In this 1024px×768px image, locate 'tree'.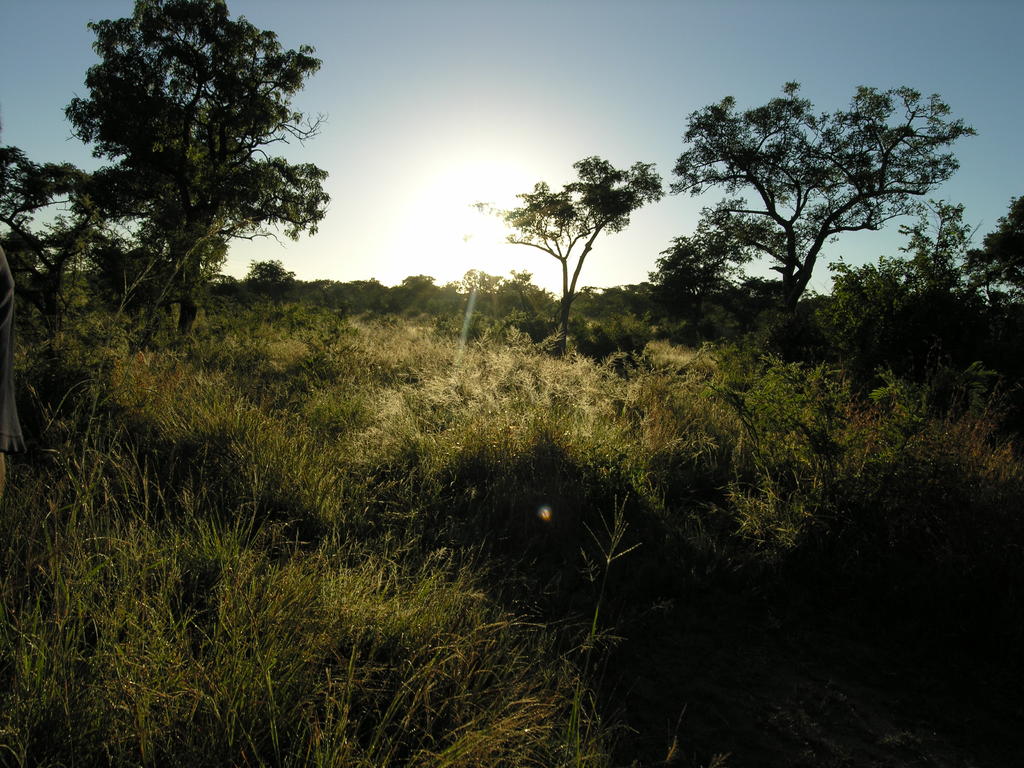
Bounding box: [474,155,668,331].
